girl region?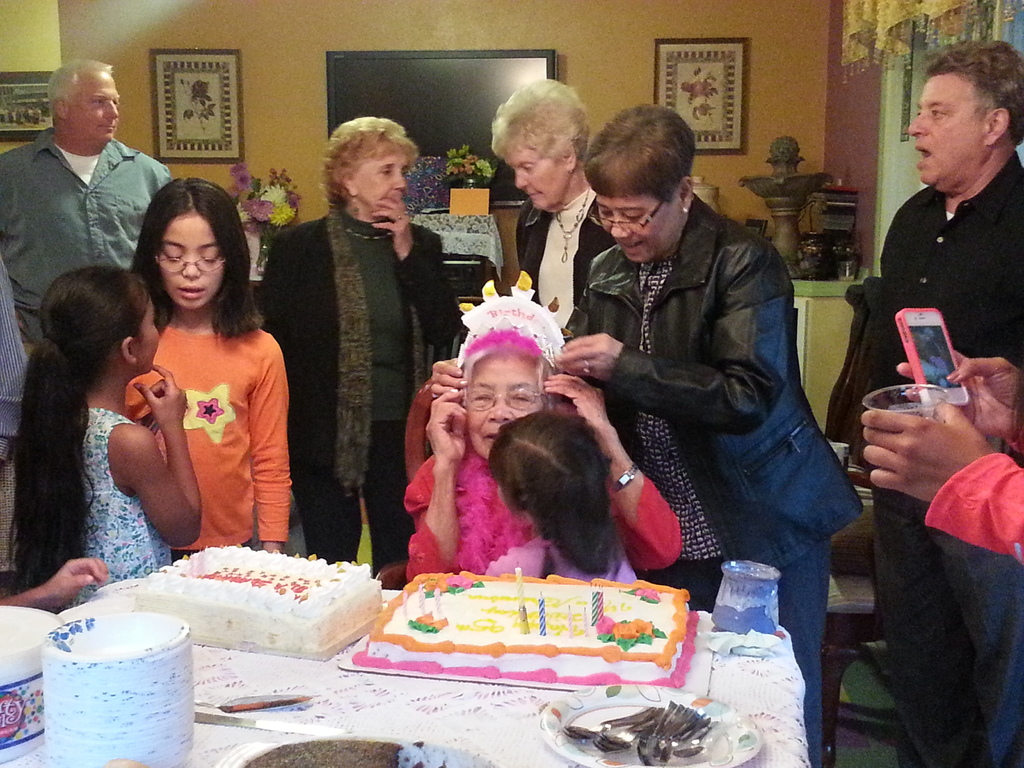
(129, 180, 293, 561)
